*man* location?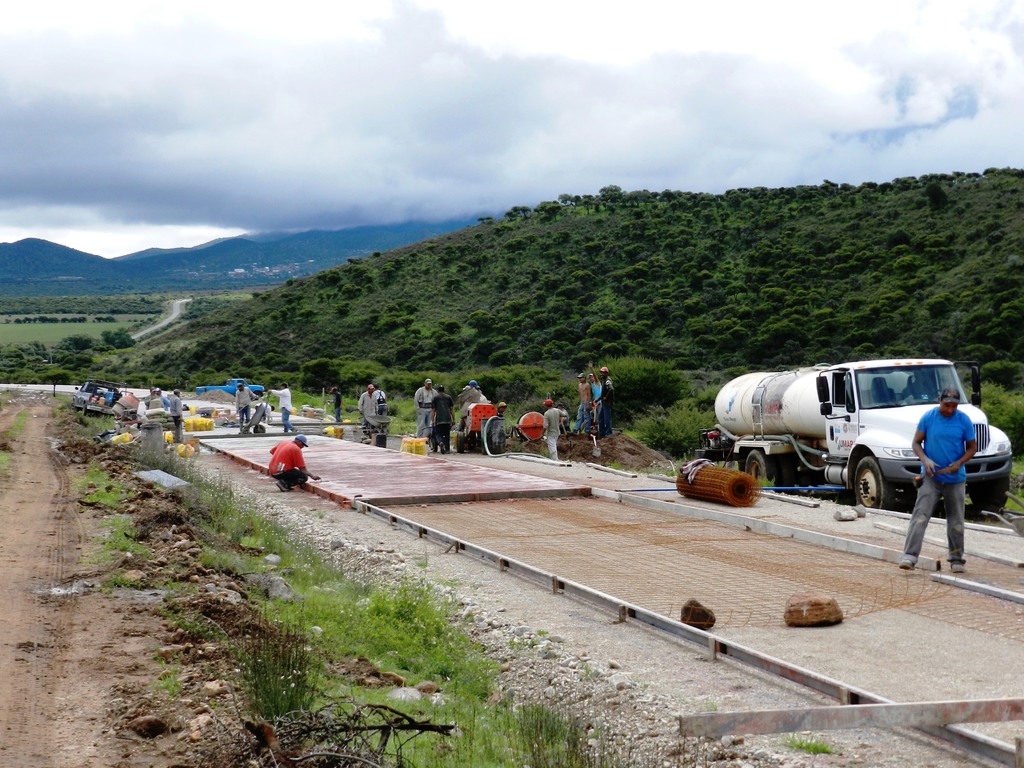
(170, 386, 186, 447)
